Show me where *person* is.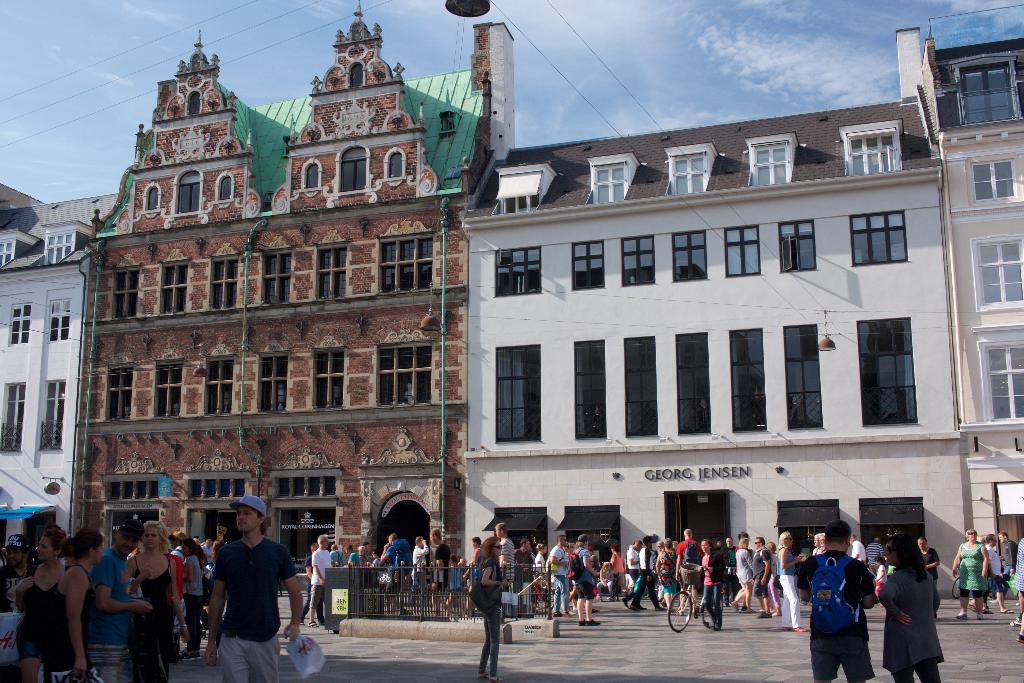
*person* is at rect(128, 520, 190, 682).
